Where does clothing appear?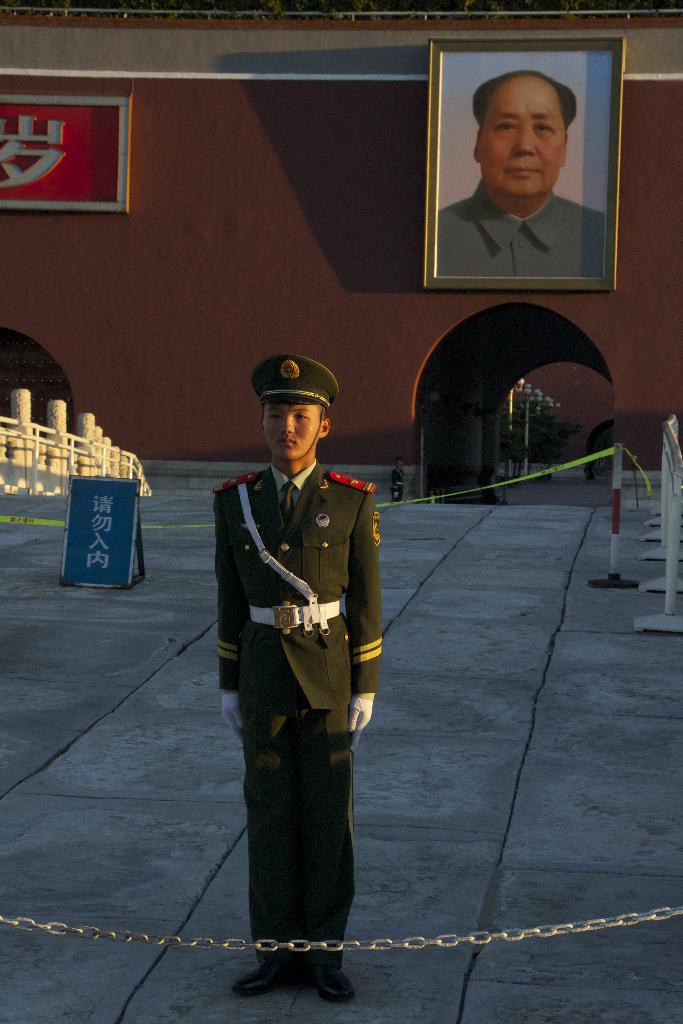
Appears at 213,401,396,970.
